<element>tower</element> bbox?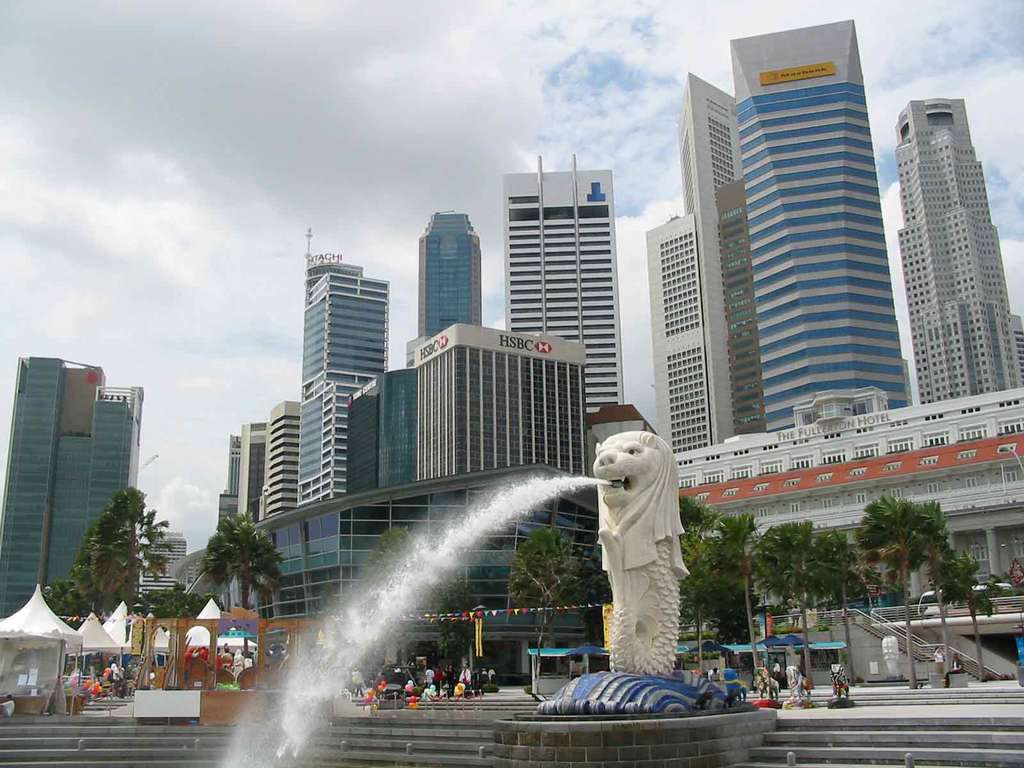
l=674, t=69, r=749, b=449
